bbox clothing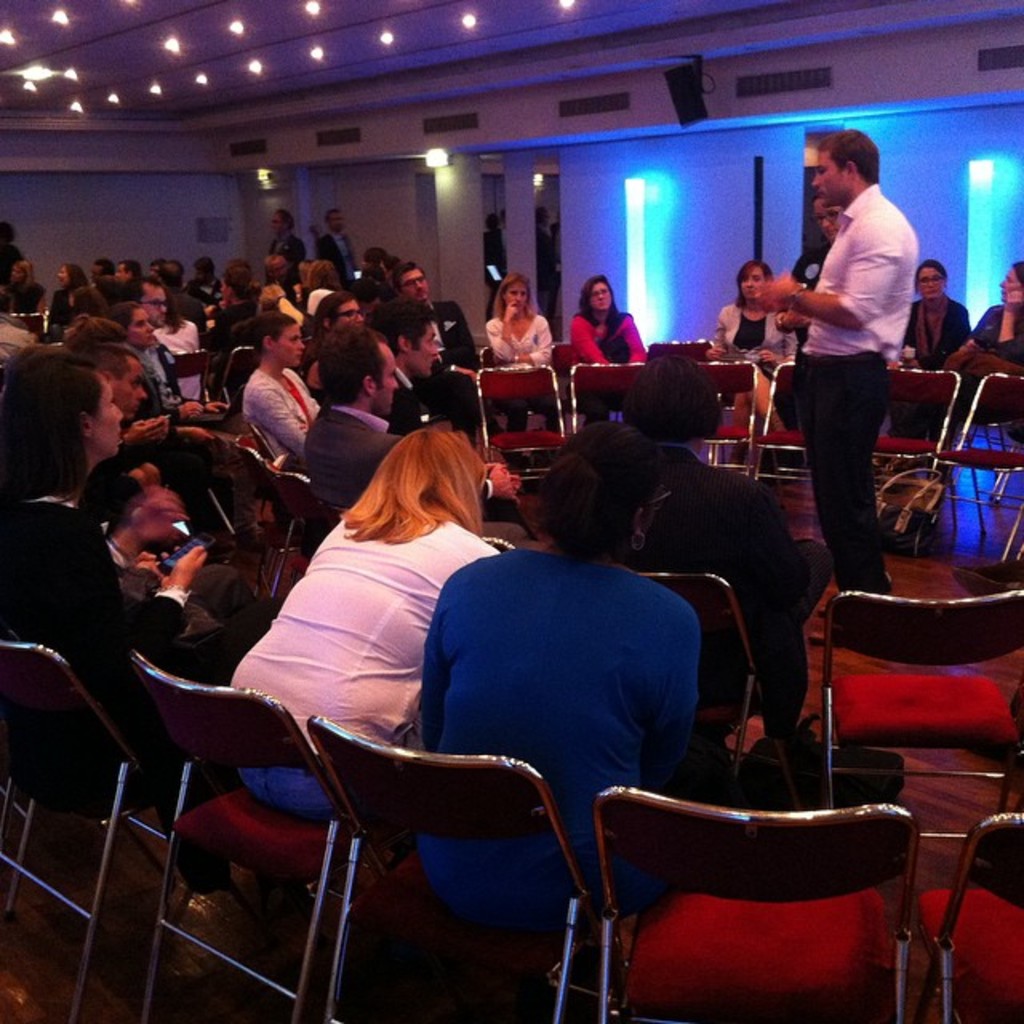
0,482,195,794
